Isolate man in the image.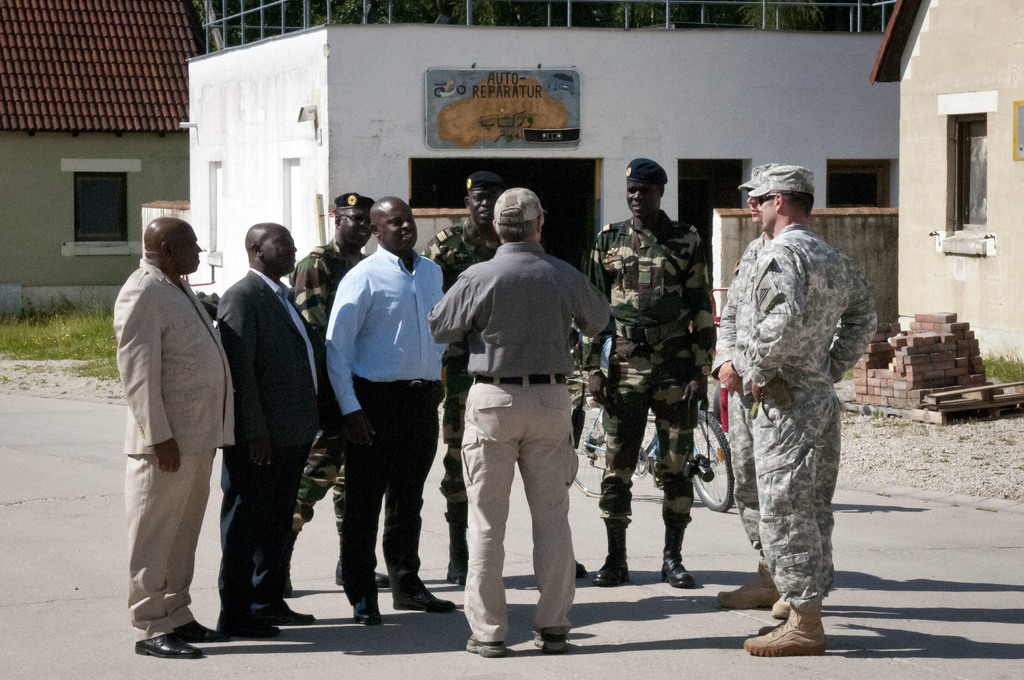
Isolated region: (719,161,788,606).
